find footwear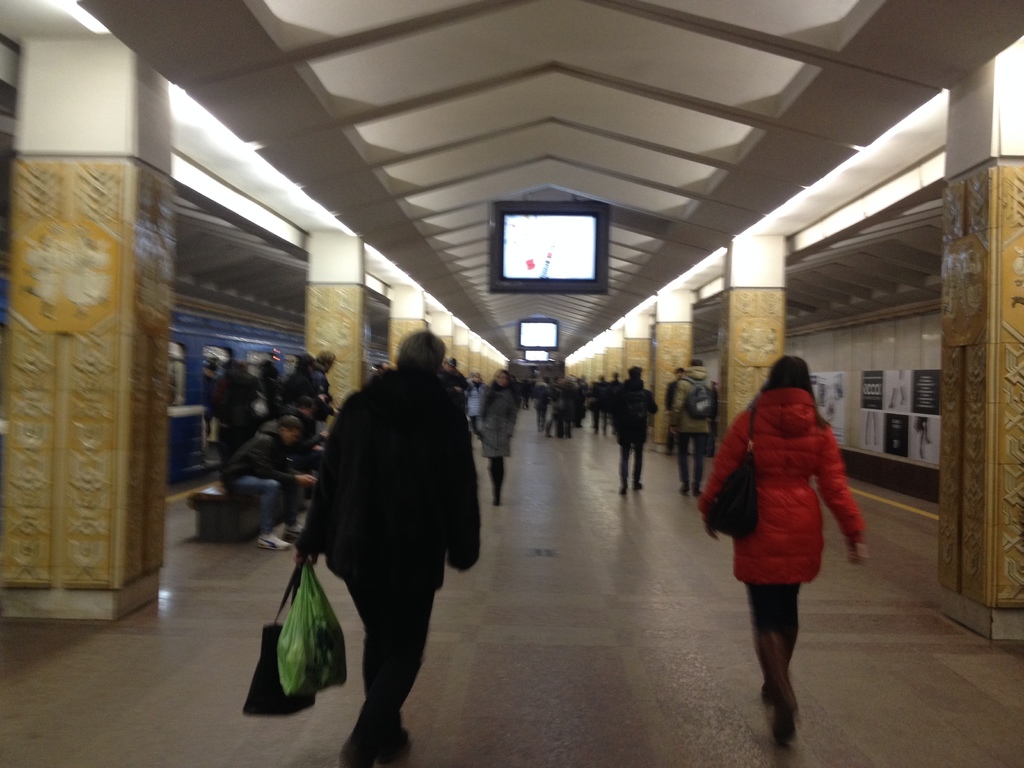
[left=383, top=722, right=410, bottom=762]
